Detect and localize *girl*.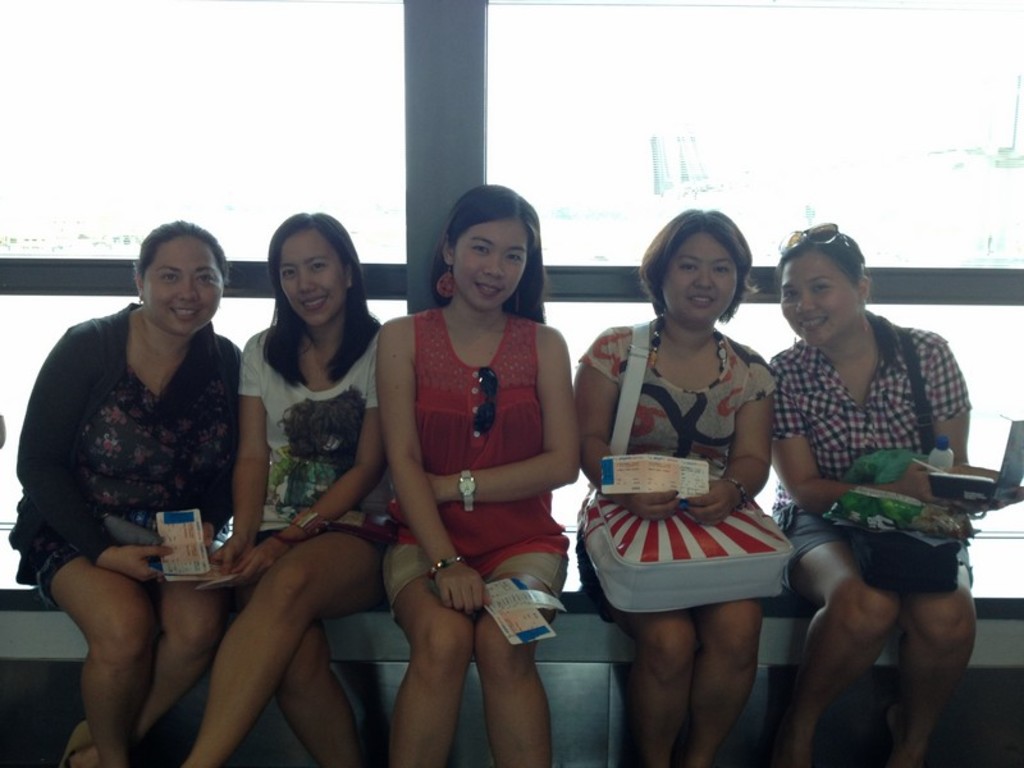
Localized at {"x1": 179, "y1": 209, "x2": 389, "y2": 767}.
